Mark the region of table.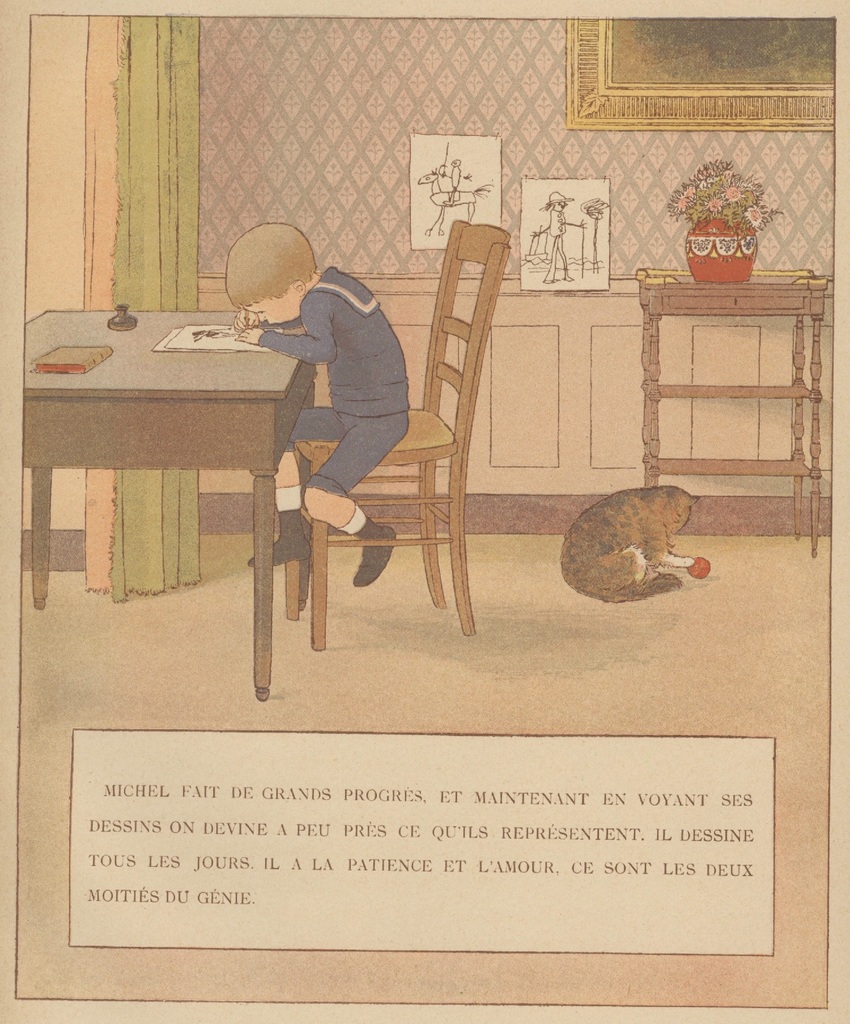
Region: 26:308:319:700.
